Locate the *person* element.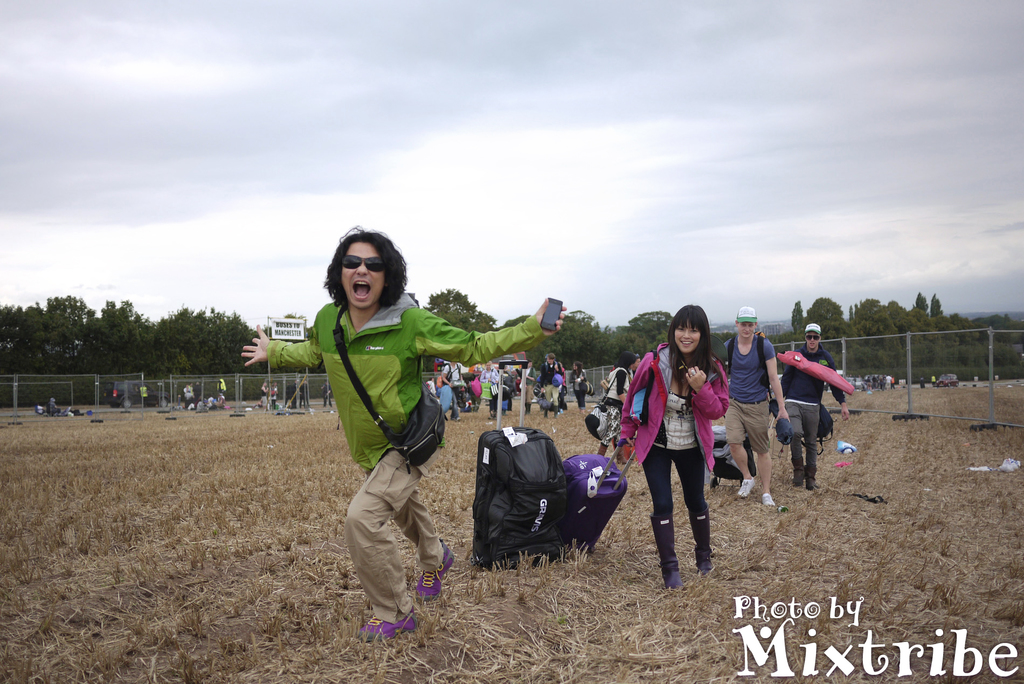
Element bbox: detection(633, 351, 648, 377).
